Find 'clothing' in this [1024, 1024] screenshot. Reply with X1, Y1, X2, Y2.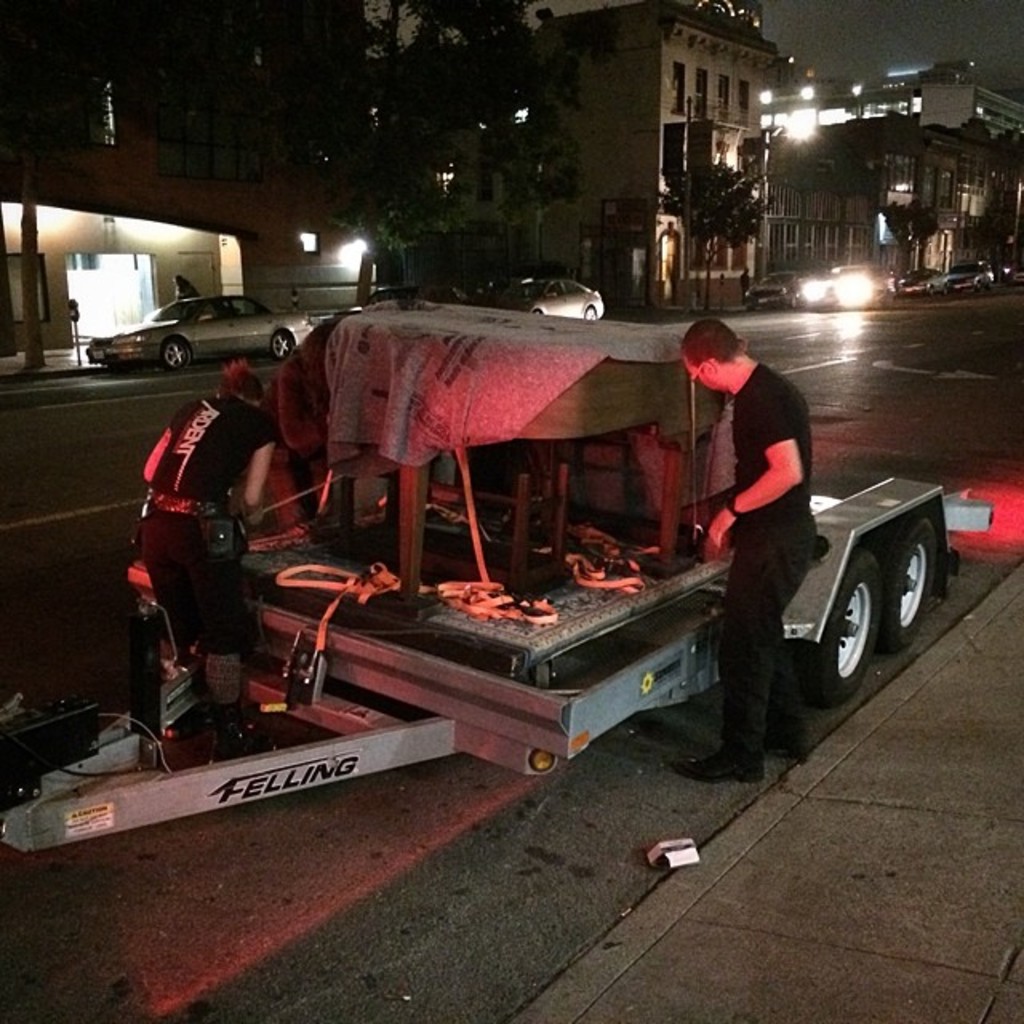
115, 347, 280, 709.
